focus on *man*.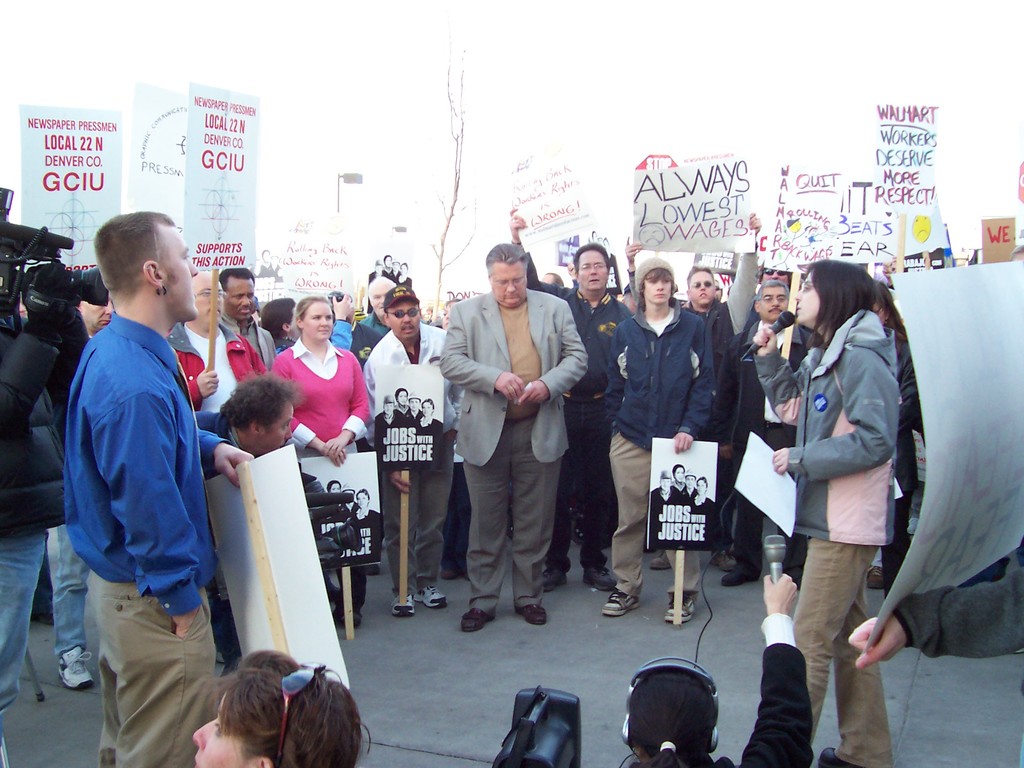
Focused at rect(0, 261, 94, 767).
